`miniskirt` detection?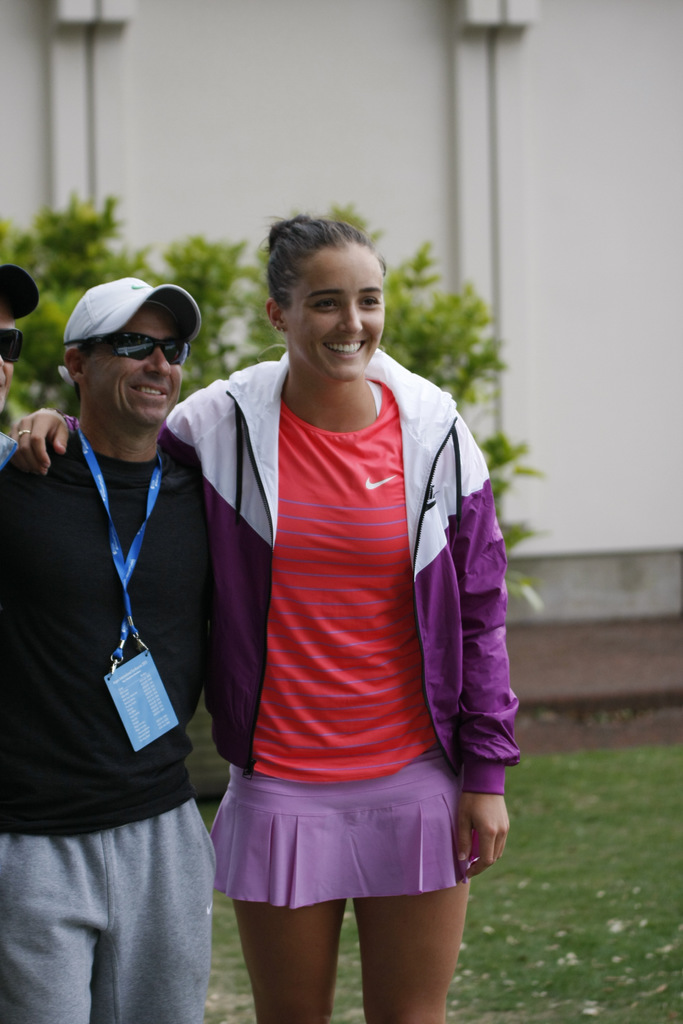
206,742,463,909
